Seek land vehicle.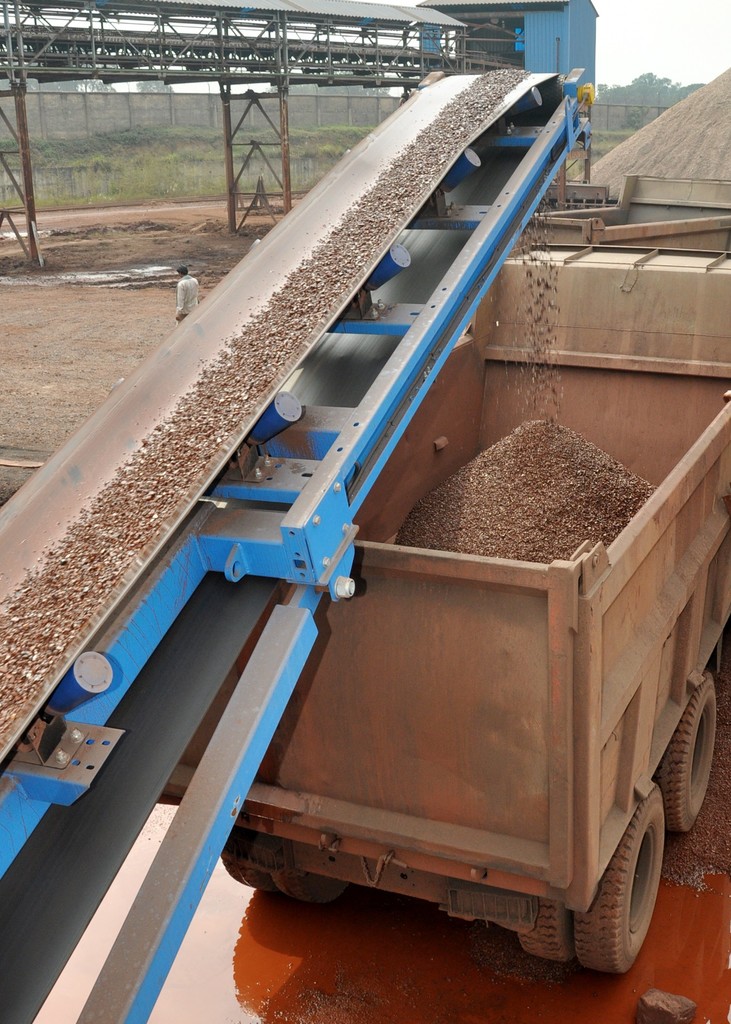
150:234:730:976.
